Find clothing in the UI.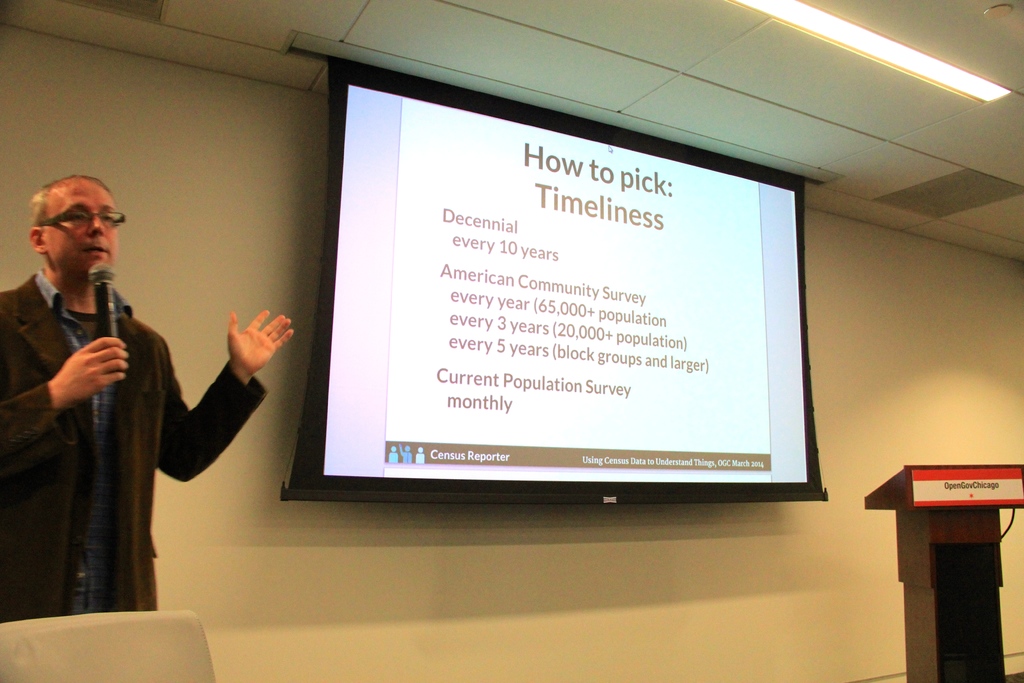
UI element at [19, 229, 259, 636].
